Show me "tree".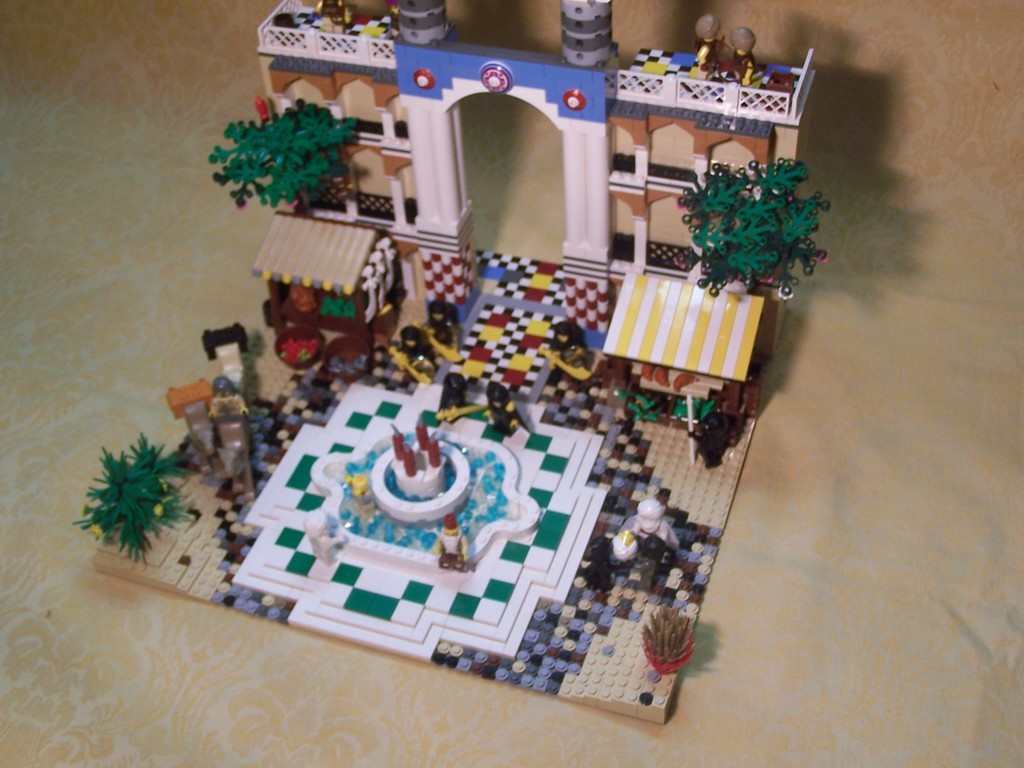
"tree" is here: 676, 387, 714, 440.
